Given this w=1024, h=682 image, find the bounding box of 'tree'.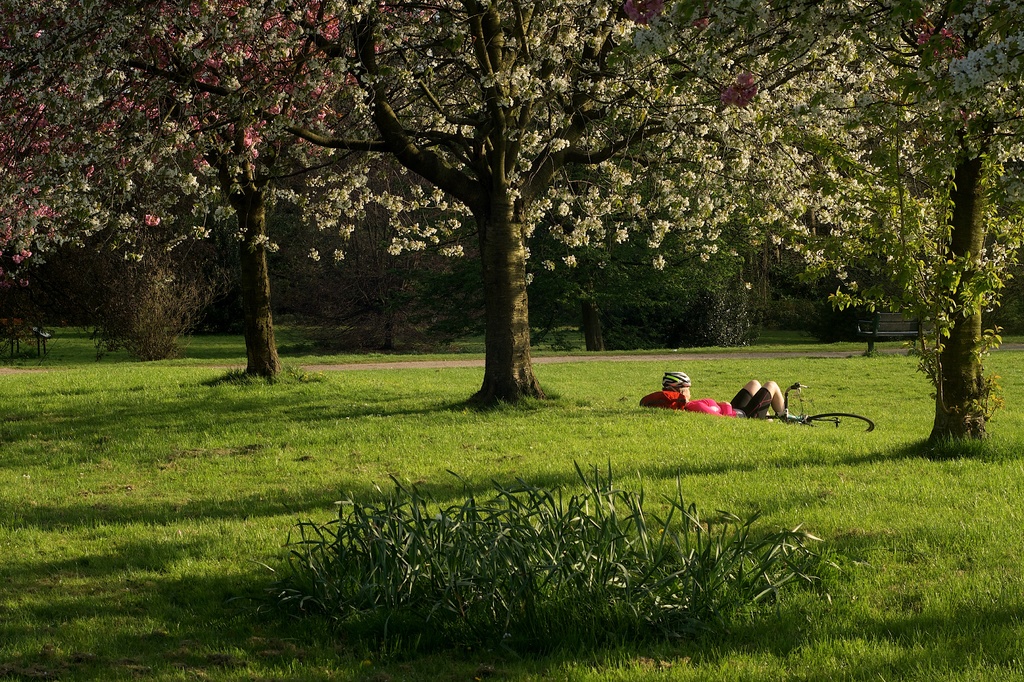
56, 2, 379, 383.
